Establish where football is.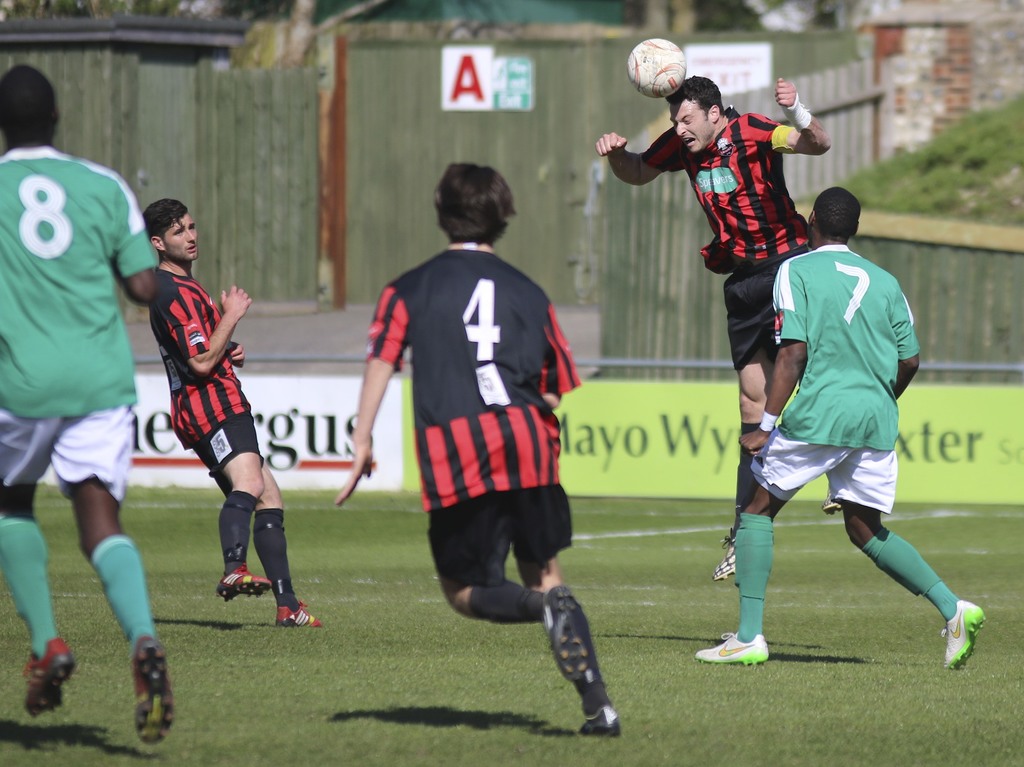
Established at [left=628, top=37, right=691, bottom=99].
